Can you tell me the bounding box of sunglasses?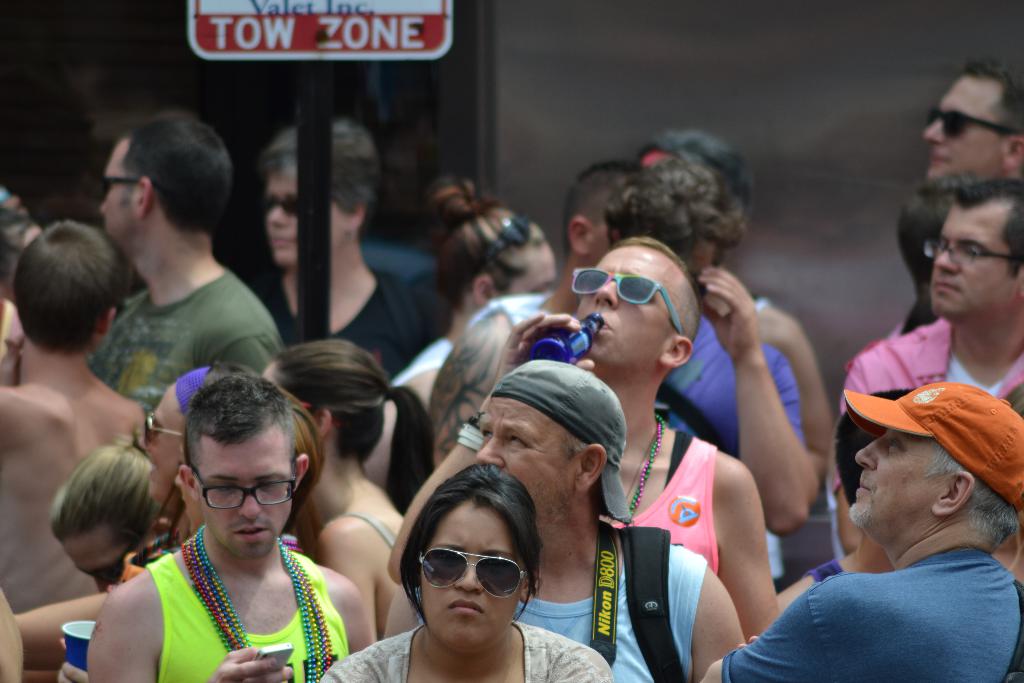
{"left": 569, "top": 267, "right": 684, "bottom": 336}.
